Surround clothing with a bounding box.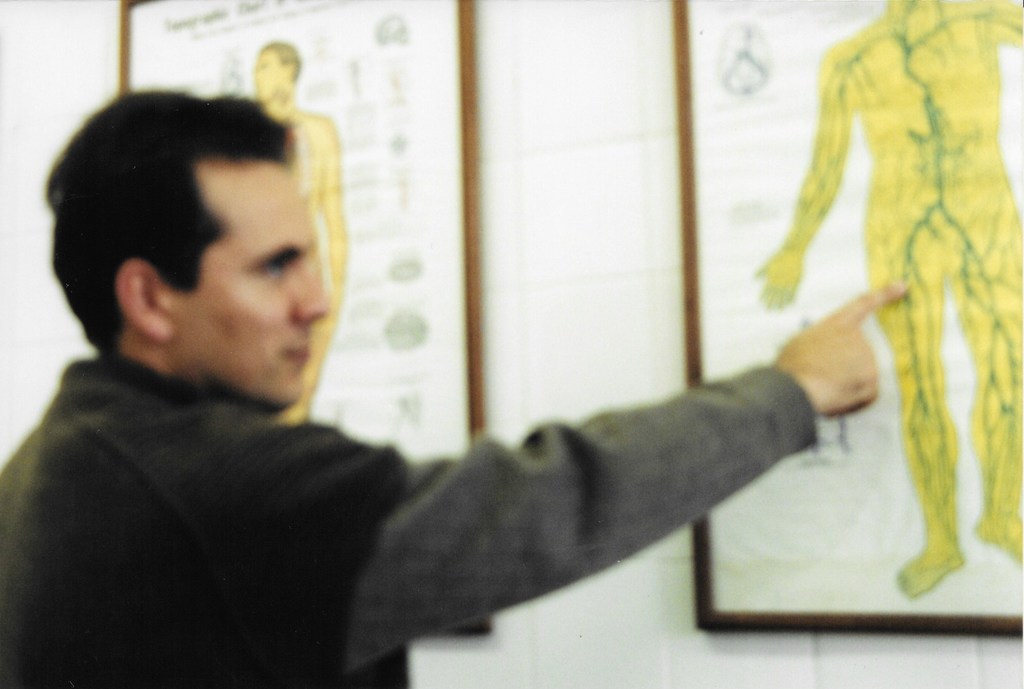
bbox=(109, 133, 894, 688).
